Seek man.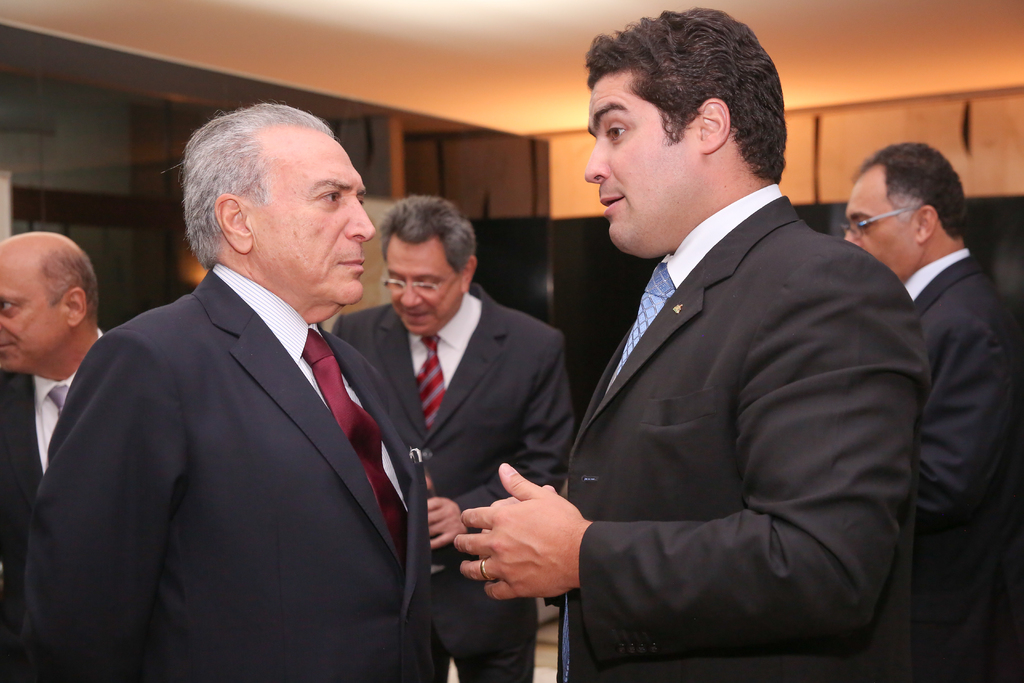
<box>333,194,578,682</box>.
